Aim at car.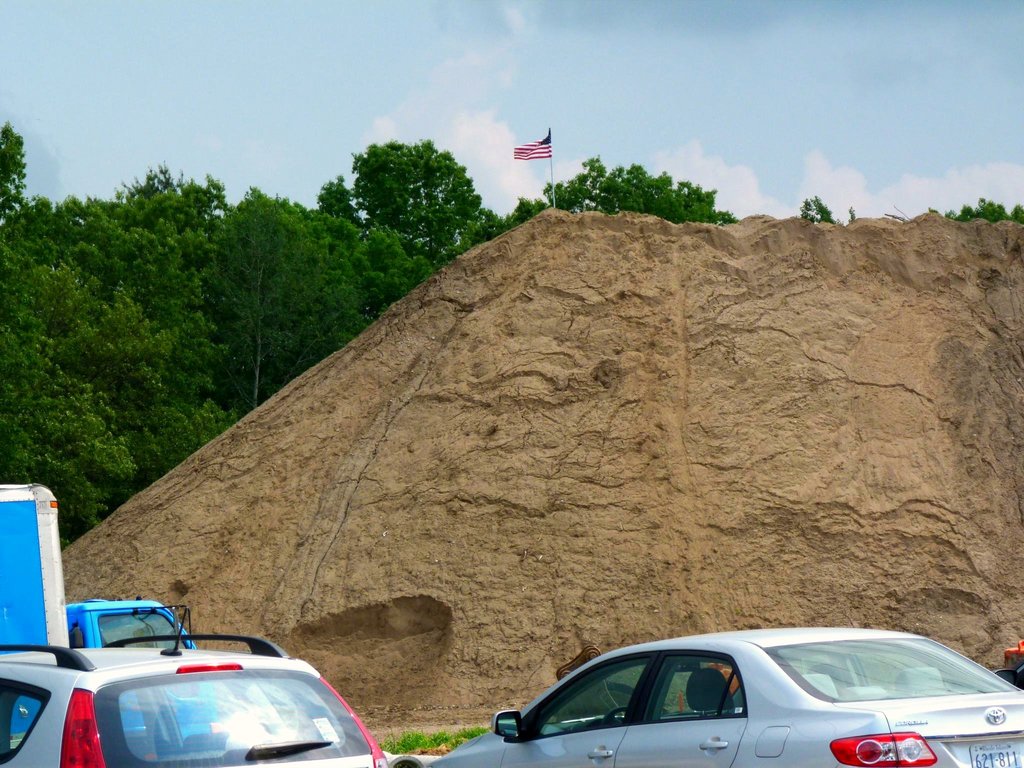
Aimed at bbox=[0, 638, 388, 767].
